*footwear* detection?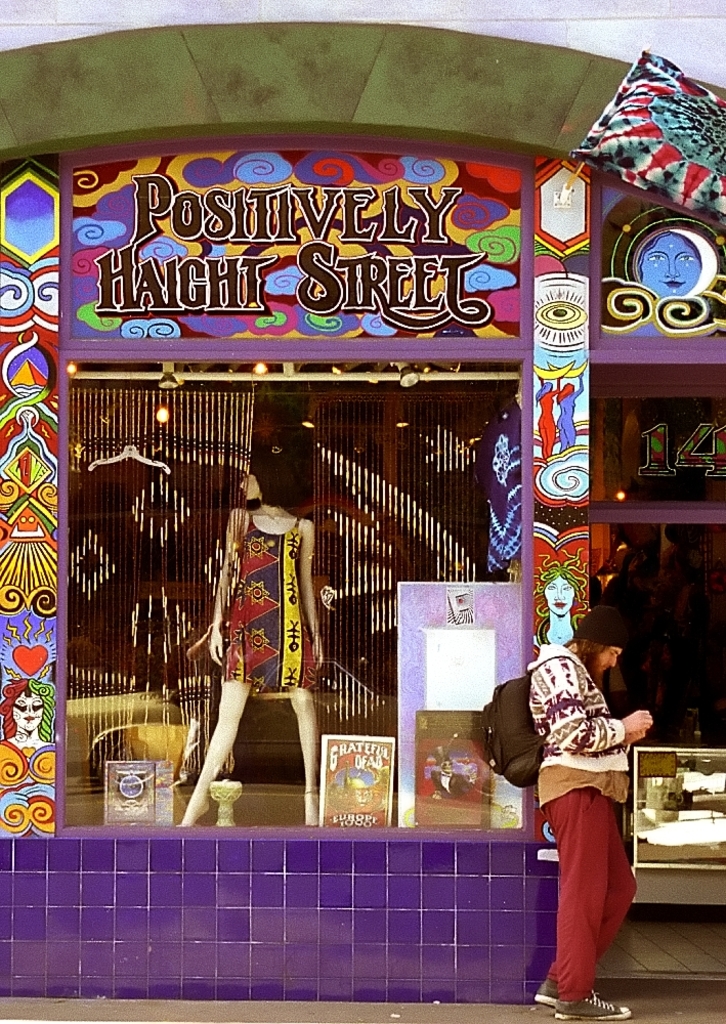
locate(551, 983, 626, 1023)
